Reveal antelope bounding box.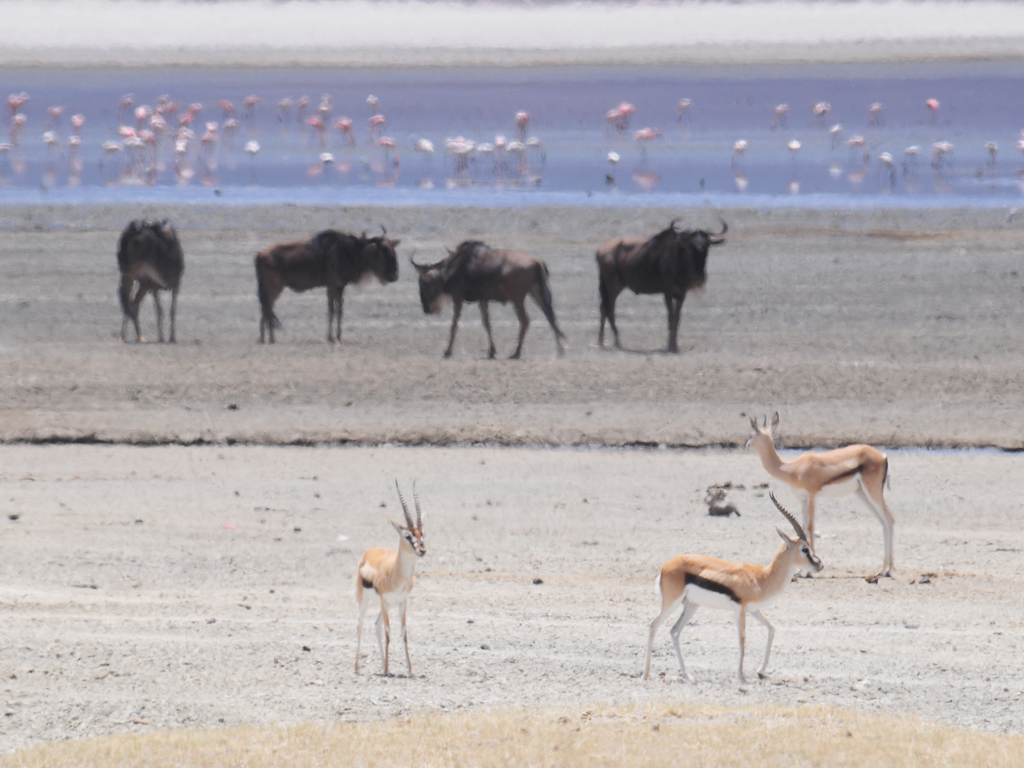
Revealed: bbox=(258, 224, 405, 341).
